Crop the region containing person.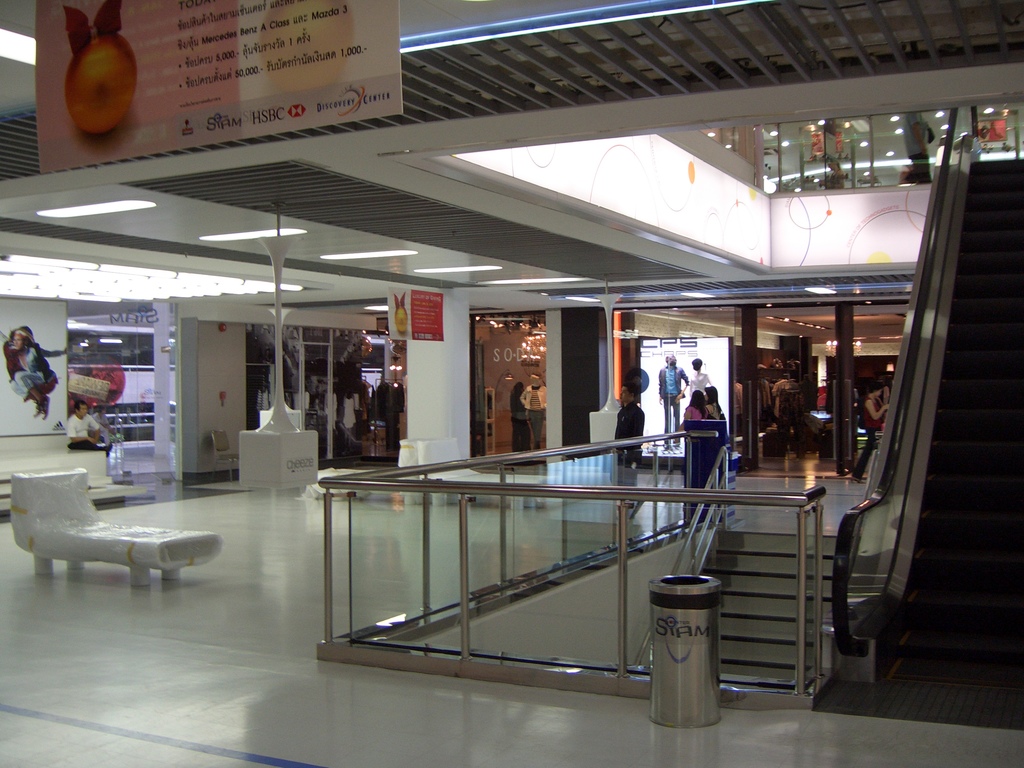
Crop region: BBox(676, 385, 707, 479).
